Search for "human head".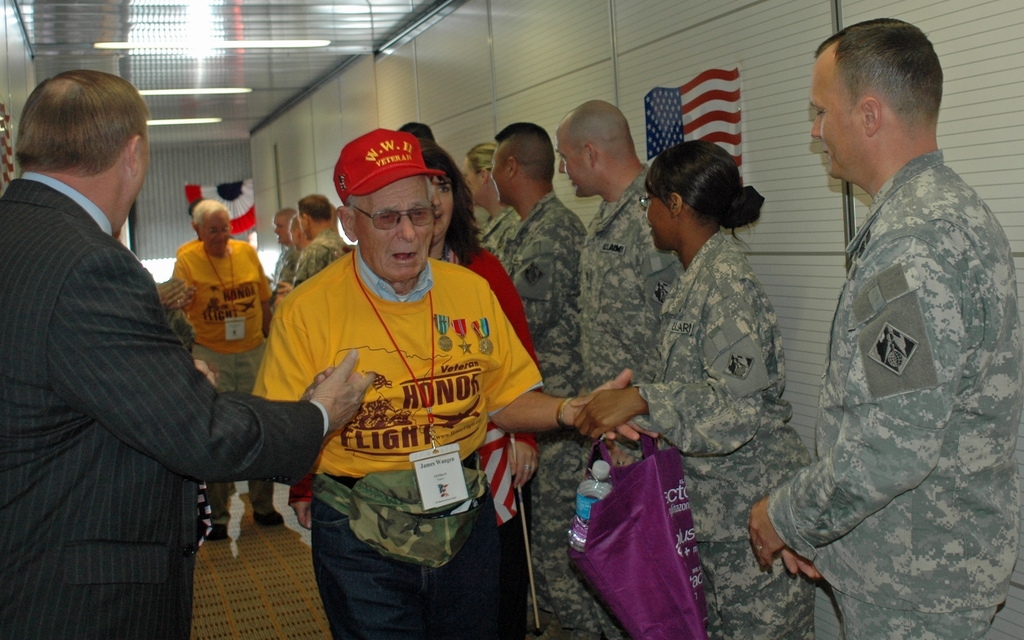
Found at (left=11, top=67, right=151, bottom=236).
